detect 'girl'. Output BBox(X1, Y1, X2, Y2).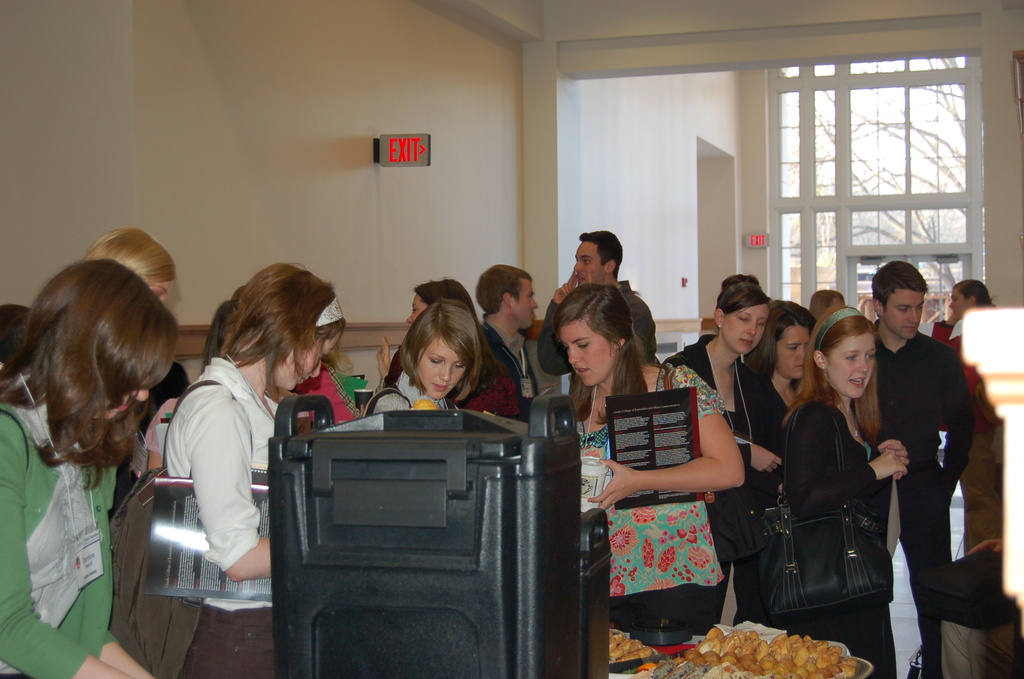
BBox(0, 250, 177, 678).
